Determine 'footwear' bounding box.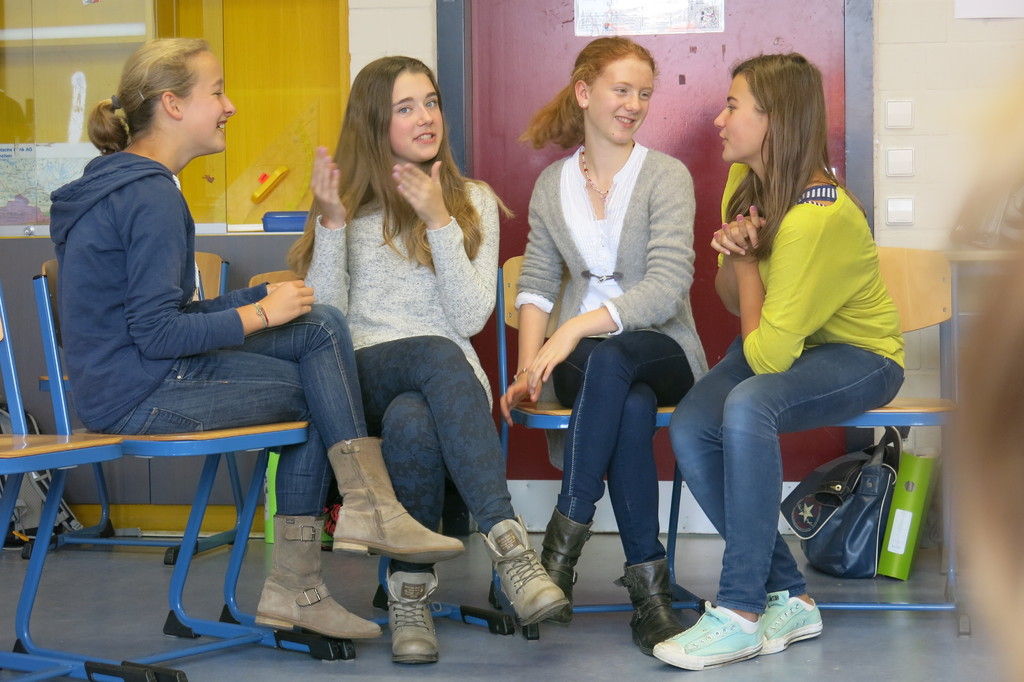
Determined: l=489, t=518, r=575, b=632.
